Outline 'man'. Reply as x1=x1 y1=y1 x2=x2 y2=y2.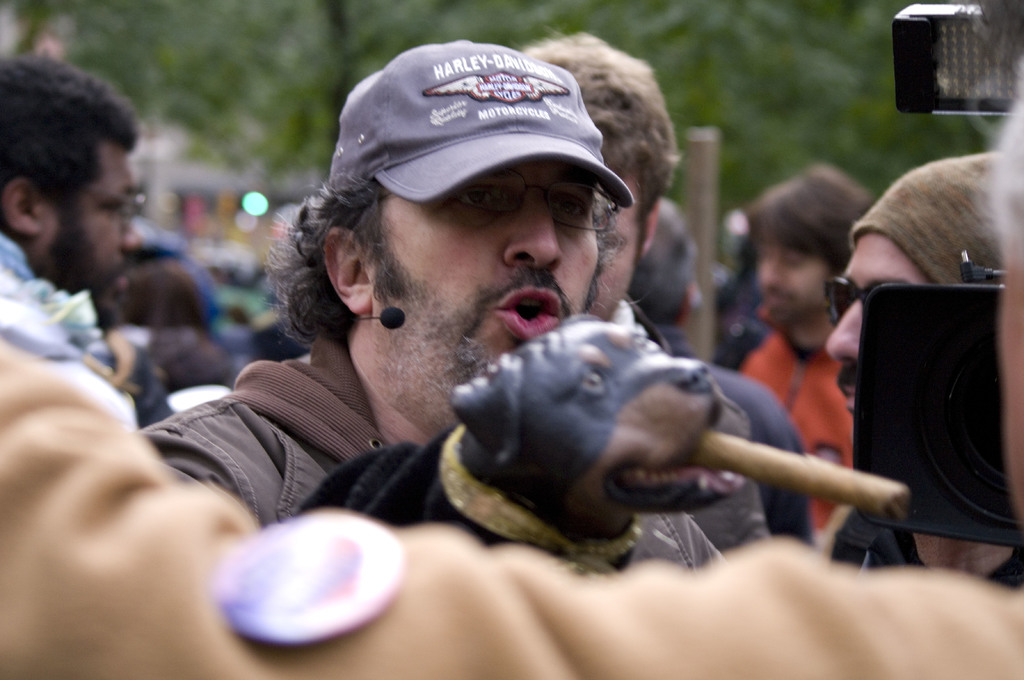
x1=836 y1=168 x2=1023 y2=594.
